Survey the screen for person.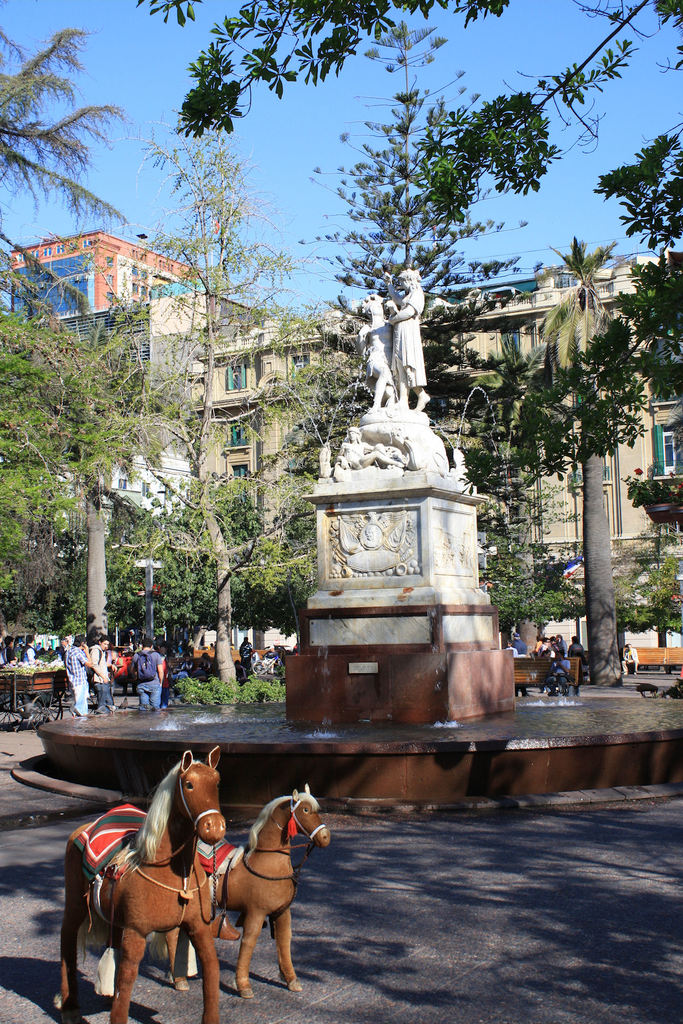
Survey found: <box>360,300,391,407</box>.
